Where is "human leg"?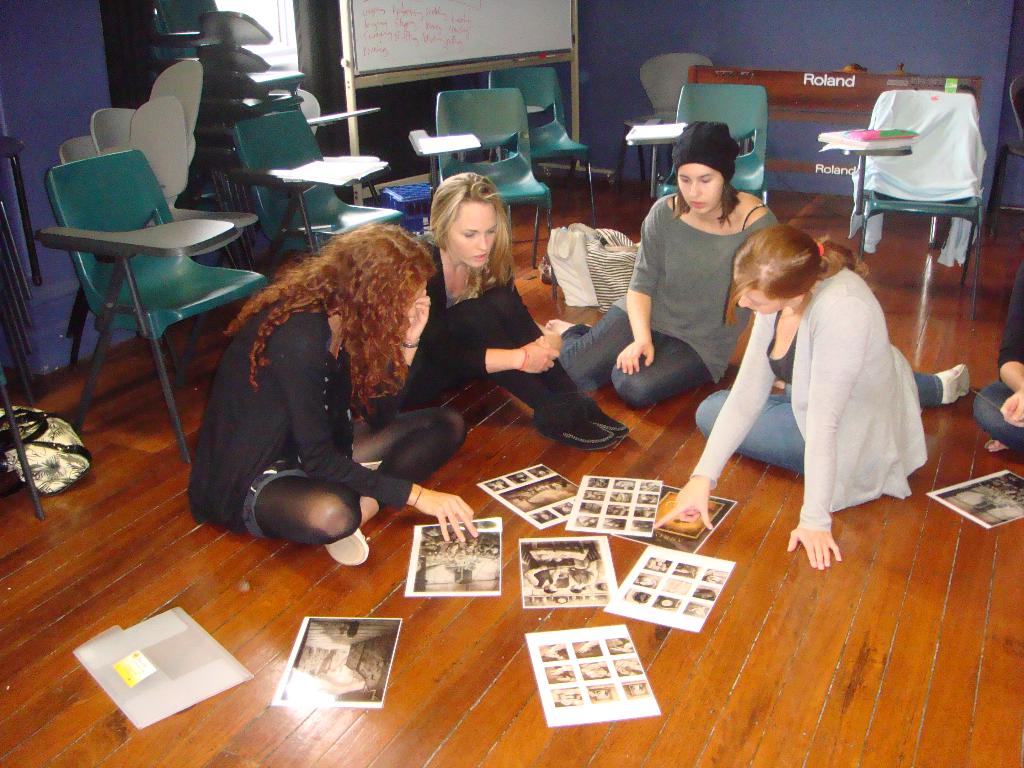
614/332/719/408.
